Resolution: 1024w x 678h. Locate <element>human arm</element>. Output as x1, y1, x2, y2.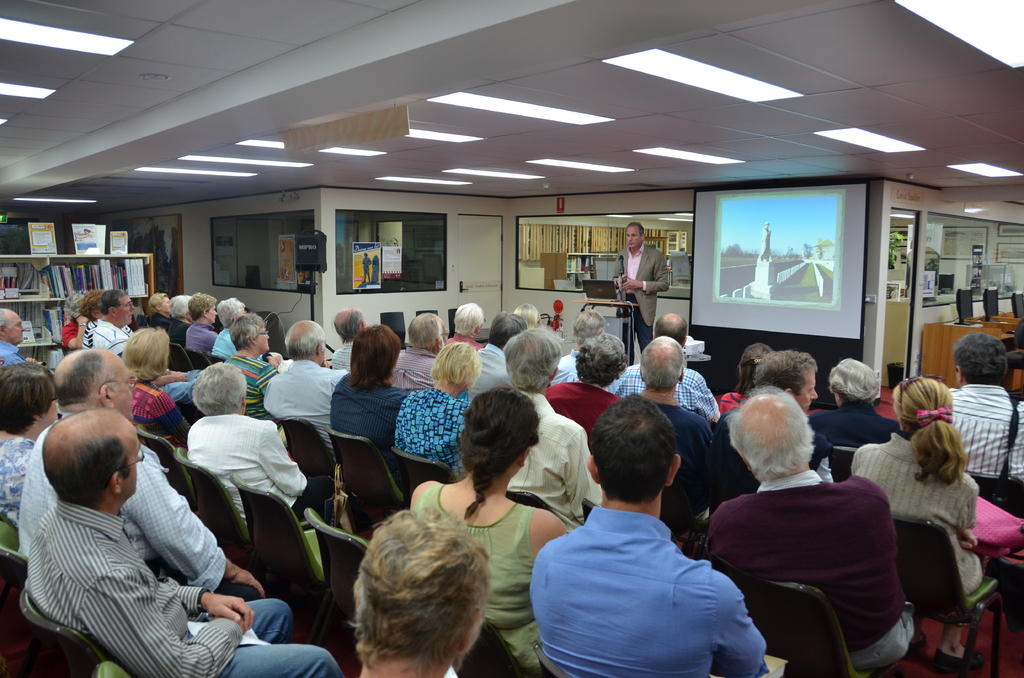
955, 471, 987, 537.
